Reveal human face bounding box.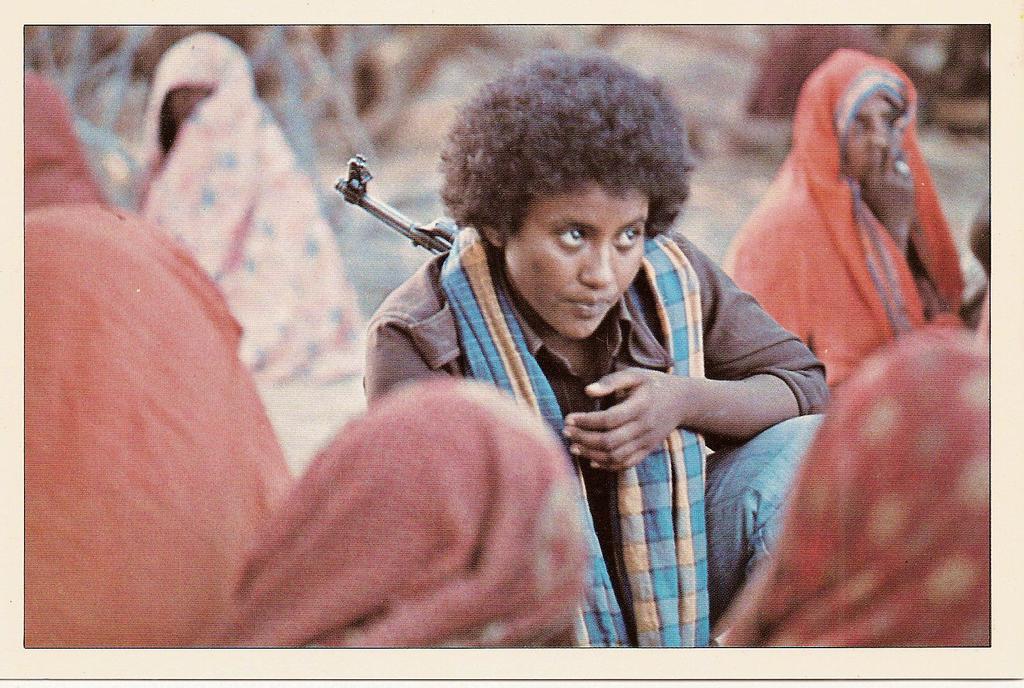
Revealed: l=506, t=183, r=648, b=338.
